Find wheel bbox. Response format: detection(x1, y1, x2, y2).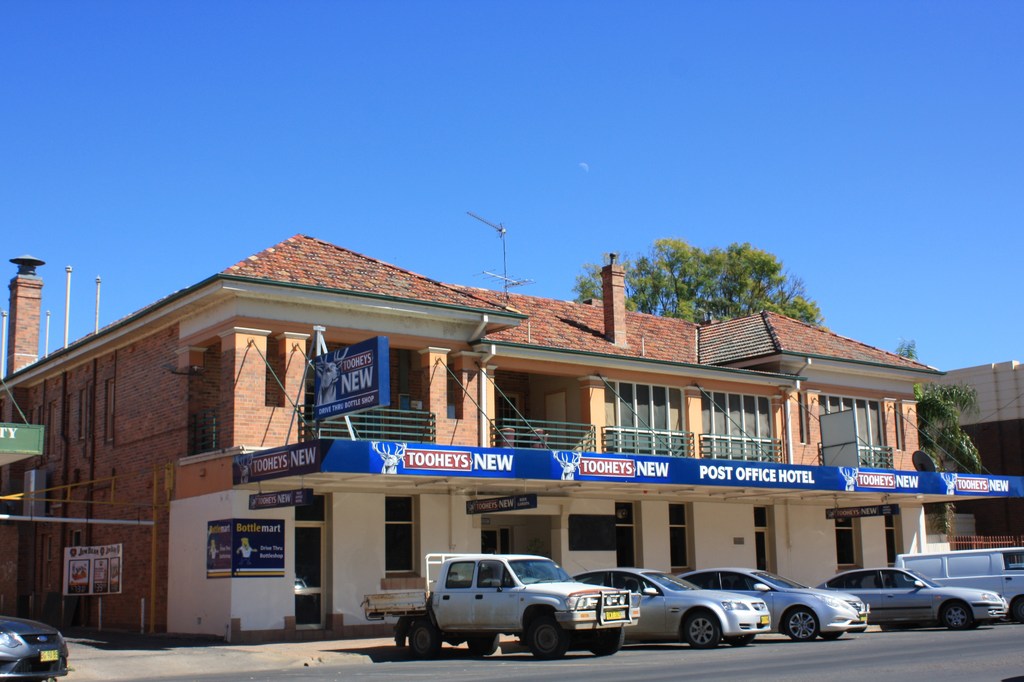
detection(680, 608, 720, 650).
